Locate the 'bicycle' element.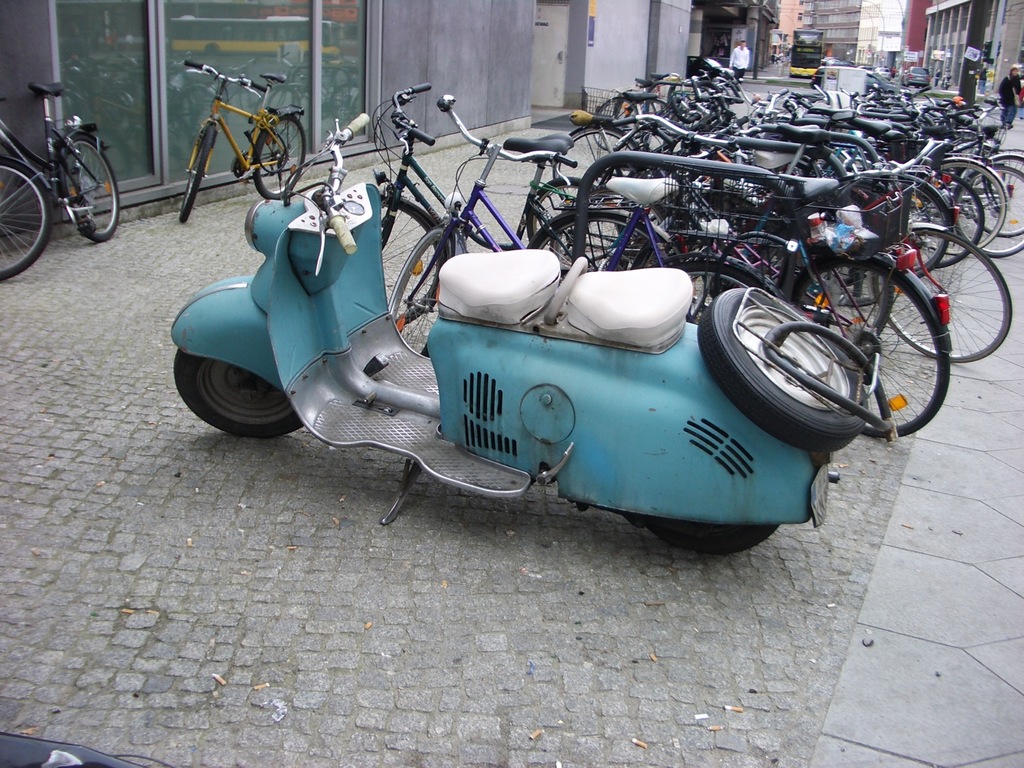
Element bbox: detection(0, 154, 59, 284).
